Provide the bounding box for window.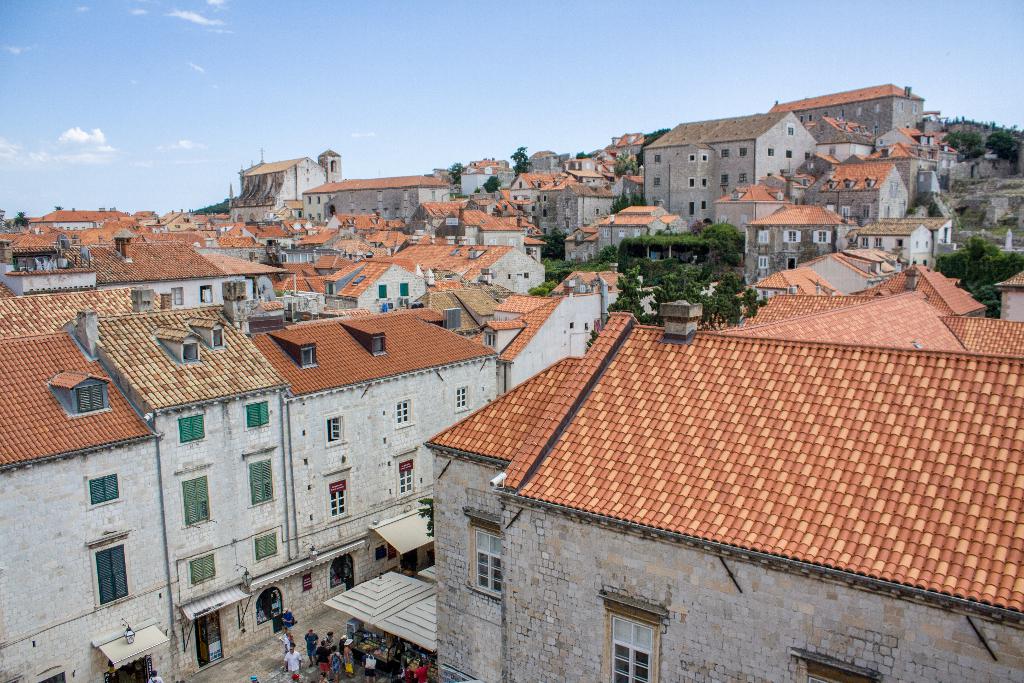
468:247:476:259.
